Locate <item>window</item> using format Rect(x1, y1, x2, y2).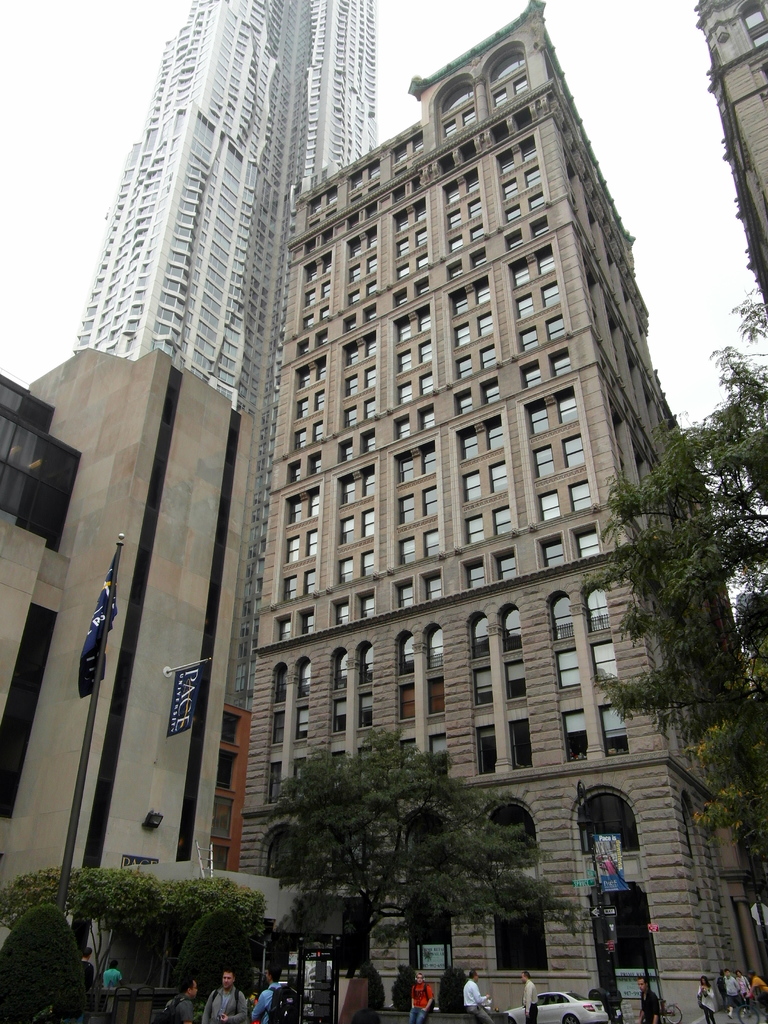
Rect(310, 458, 320, 474).
